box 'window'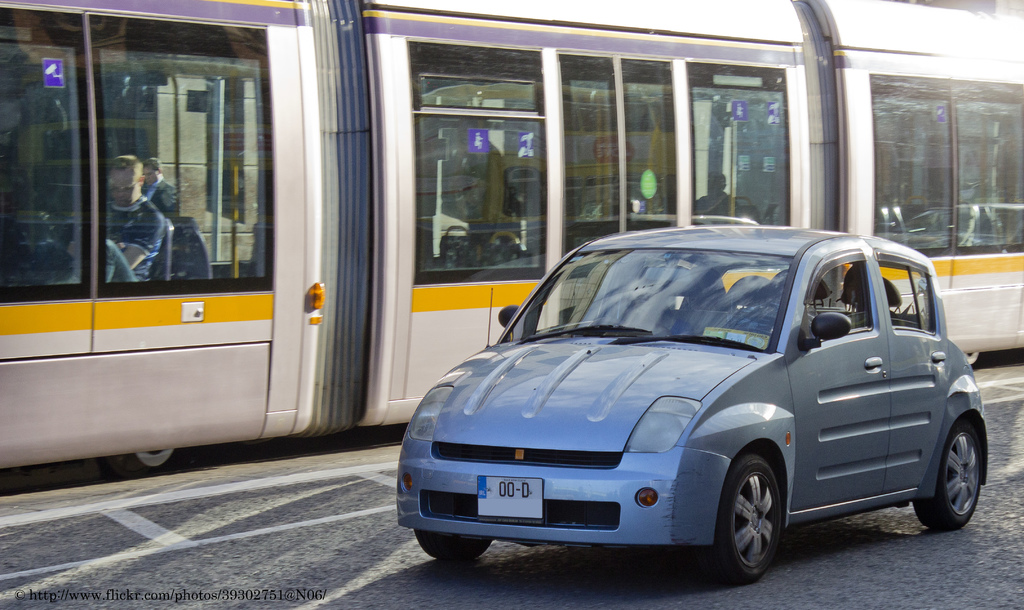
{"left": 534, "top": 254, "right": 609, "bottom": 331}
